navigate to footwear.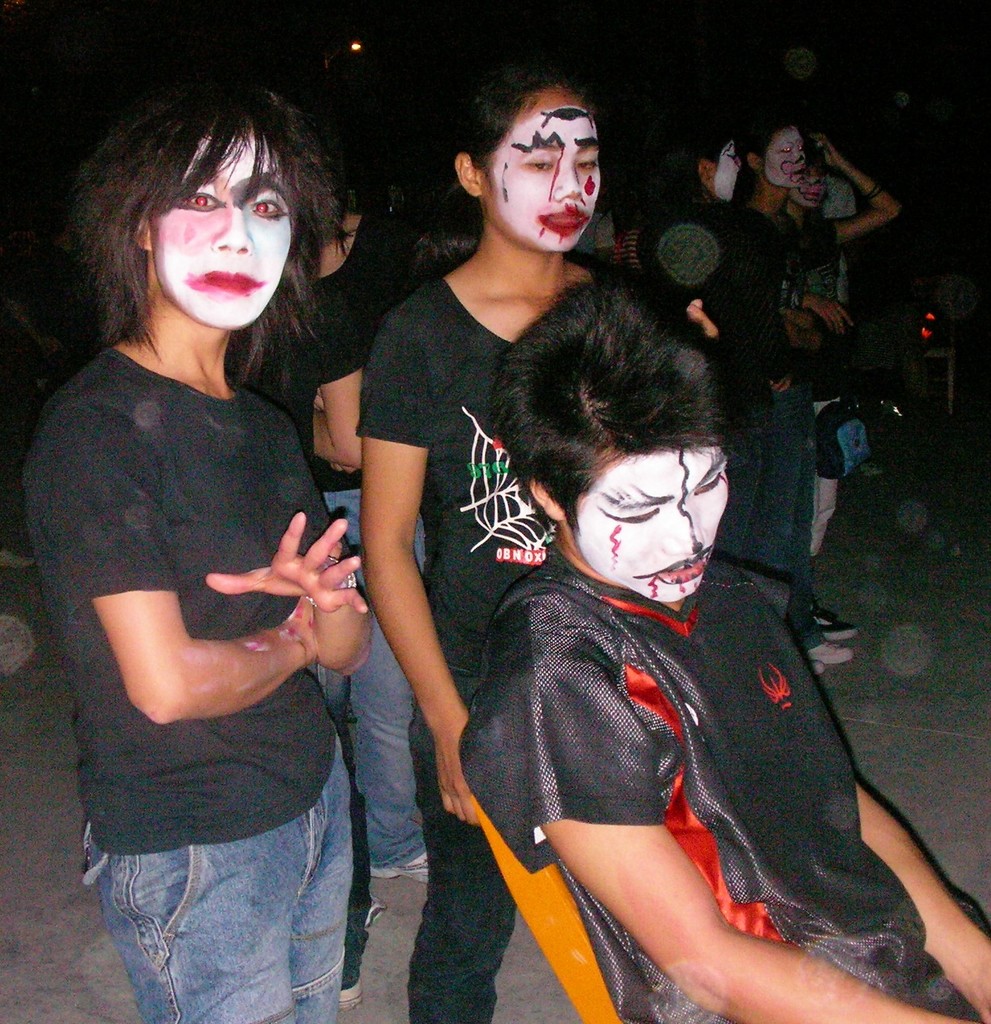
Navigation target: detection(813, 616, 858, 638).
